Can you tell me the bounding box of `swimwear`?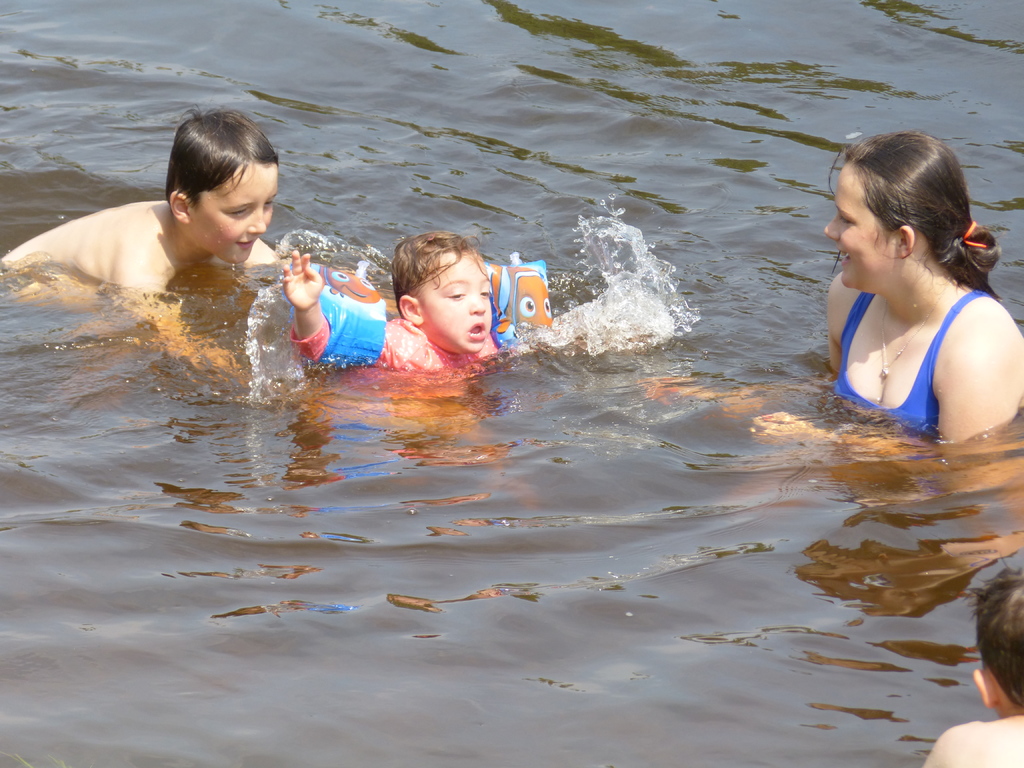
282 321 500 392.
